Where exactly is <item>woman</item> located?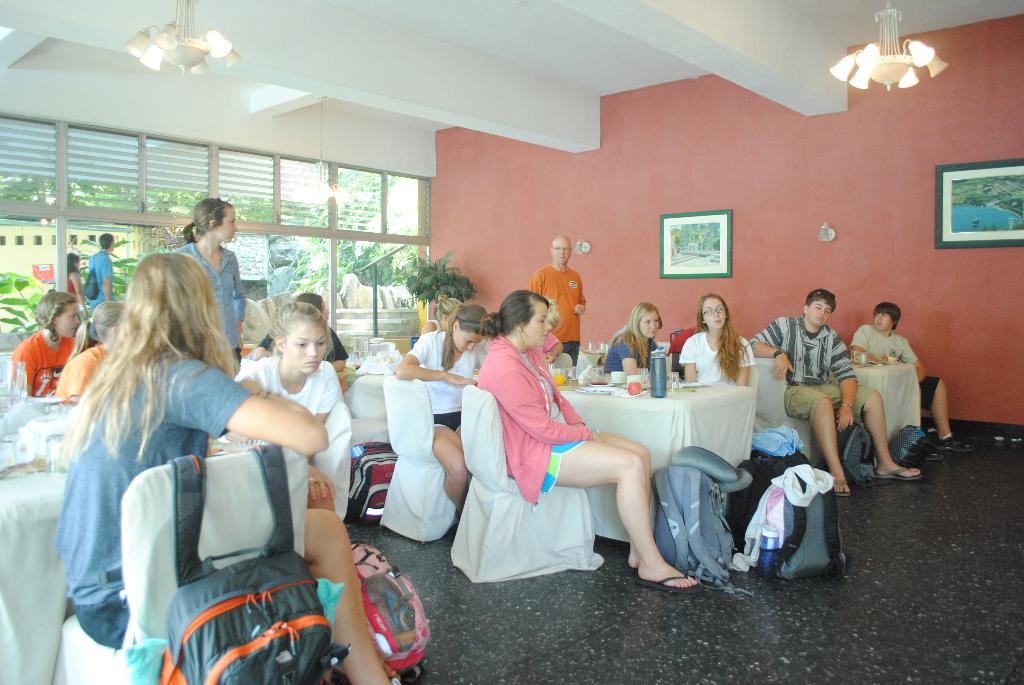
Its bounding box is (x1=228, y1=299, x2=345, y2=525).
